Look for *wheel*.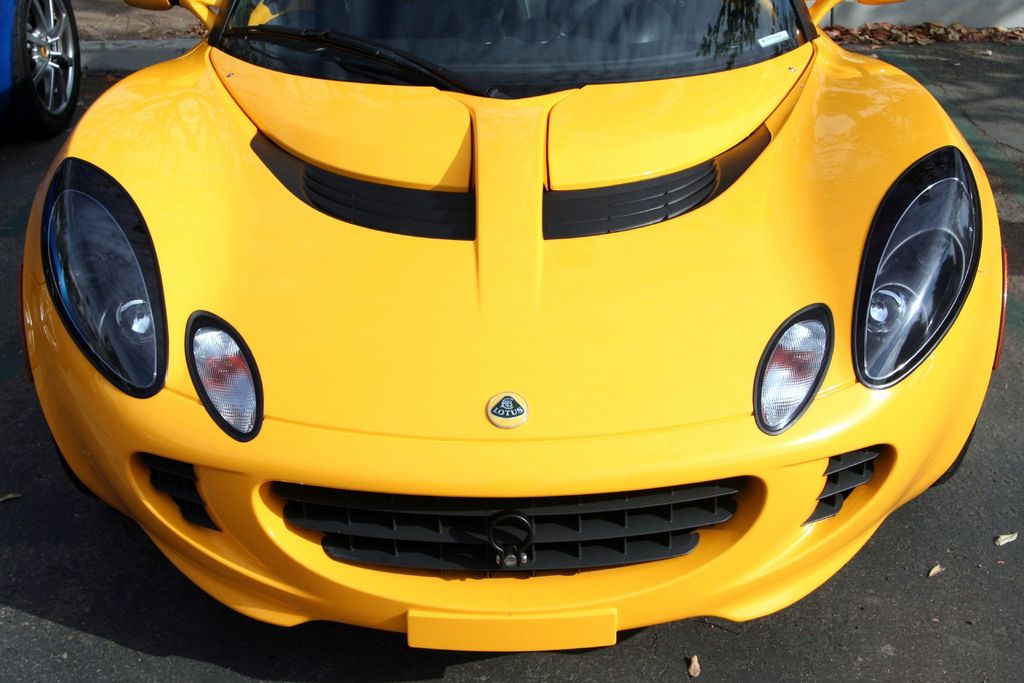
Found: x1=934, y1=424, x2=975, y2=489.
